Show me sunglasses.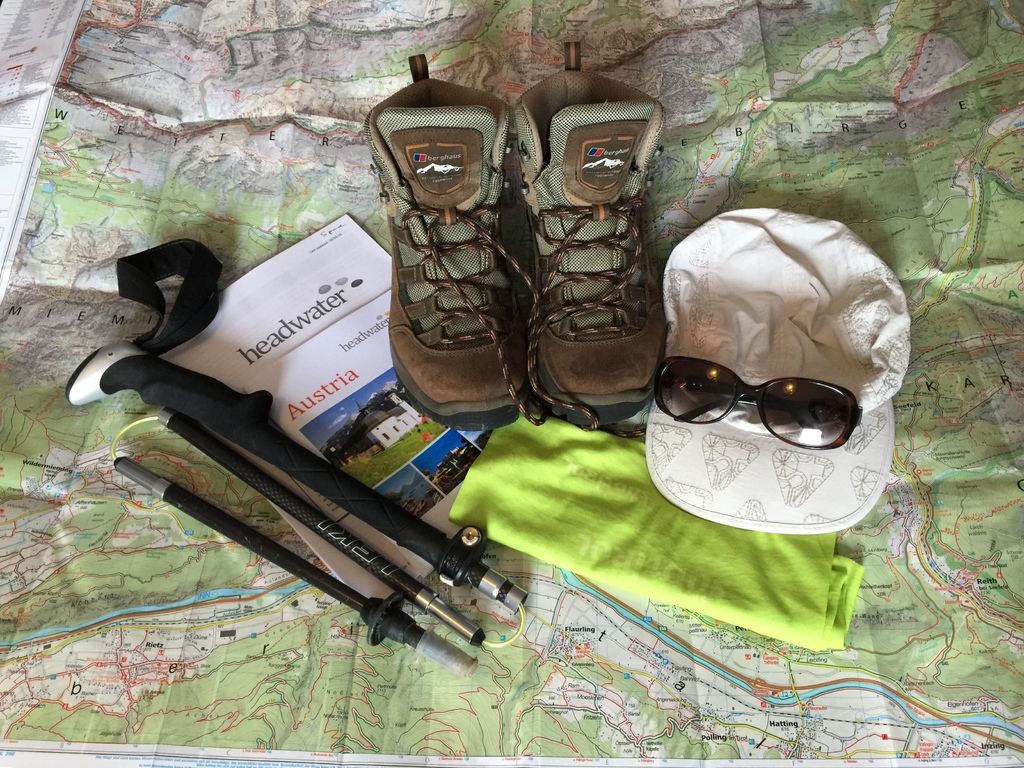
sunglasses is here: <region>654, 358, 865, 458</region>.
